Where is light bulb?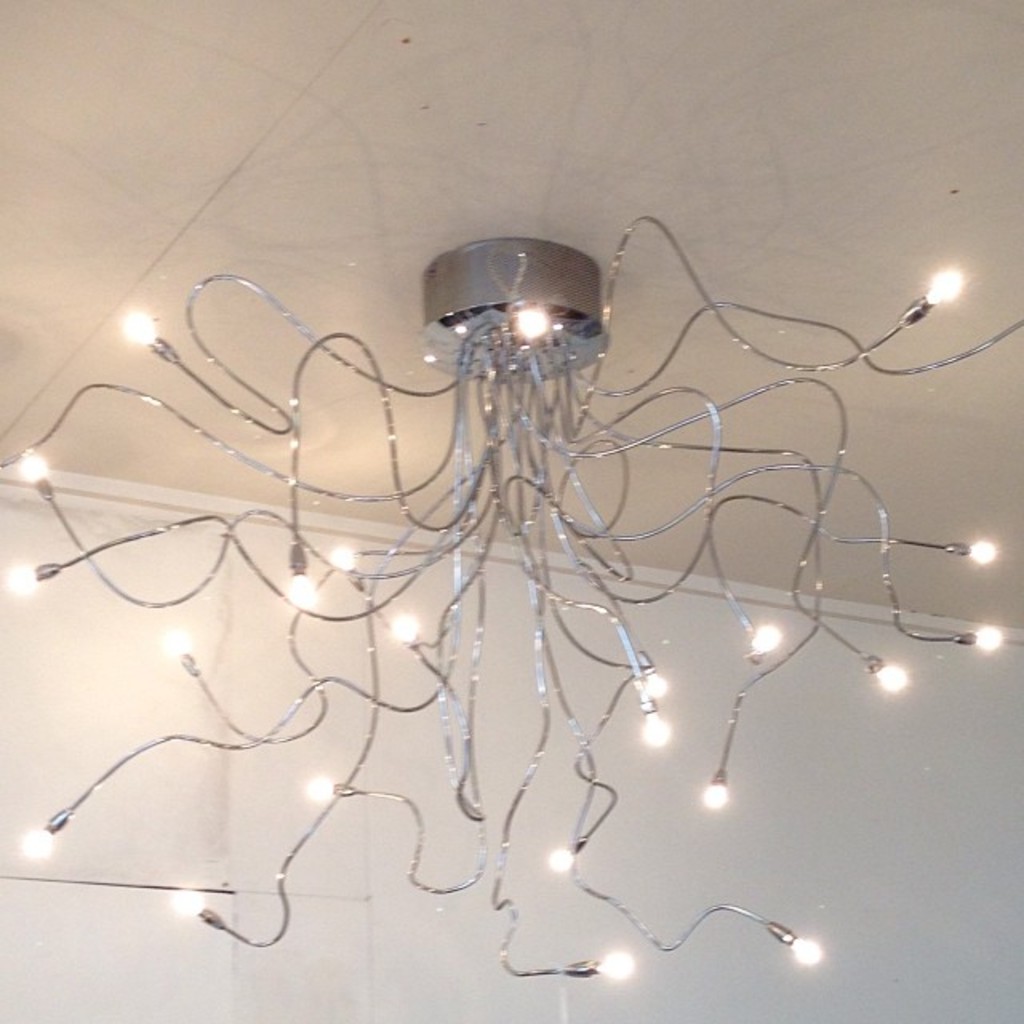
[773, 923, 821, 963].
